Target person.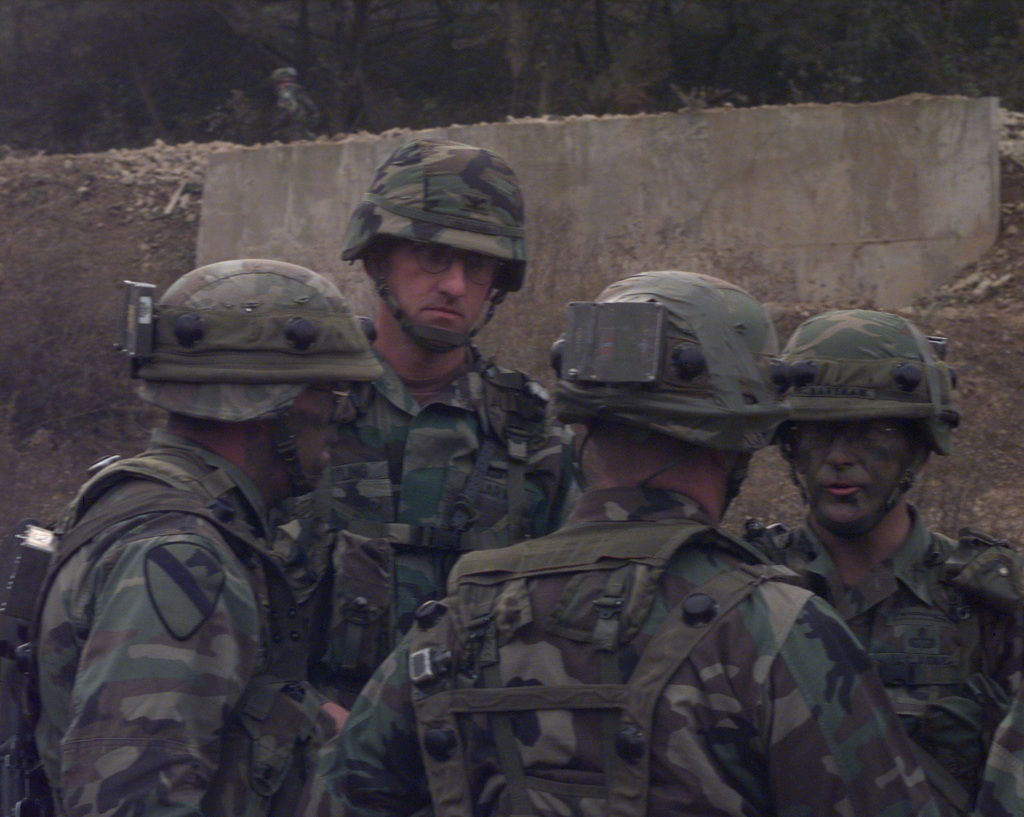
Target region: box=[317, 269, 934, 816].
